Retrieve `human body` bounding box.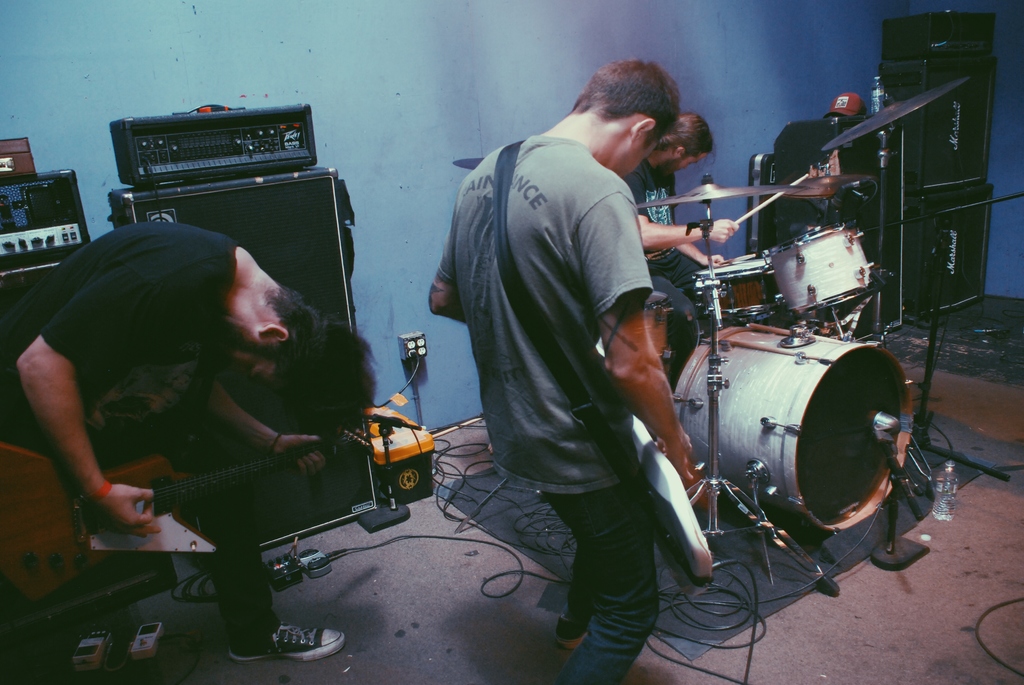
Bounding box: crop(618, 111, 737, 383).
